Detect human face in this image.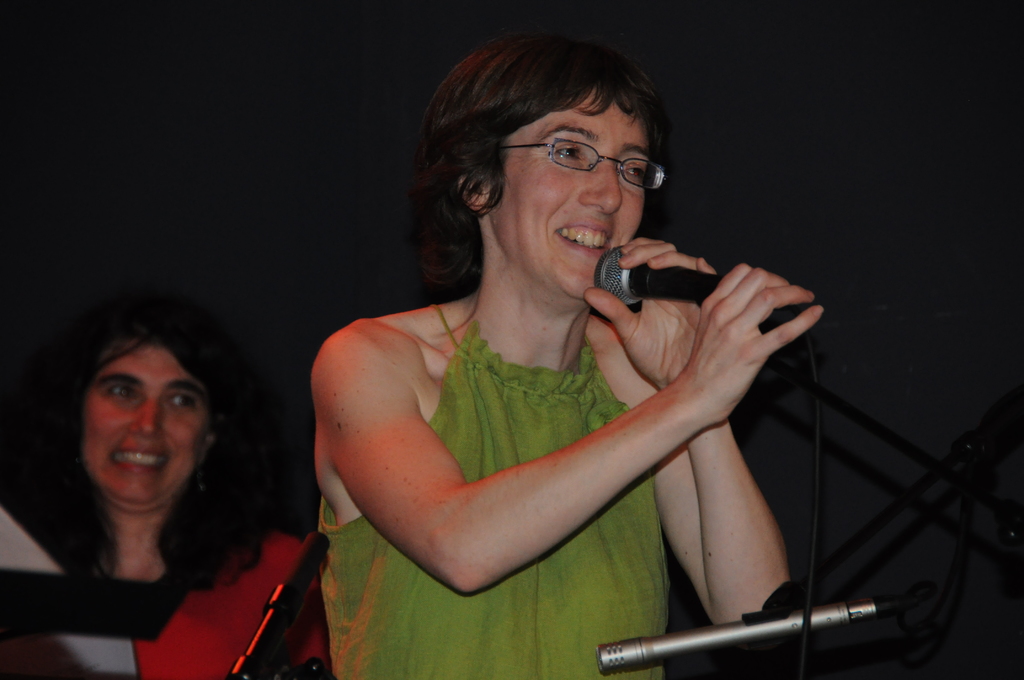
Detection: (496,100,648,290).
